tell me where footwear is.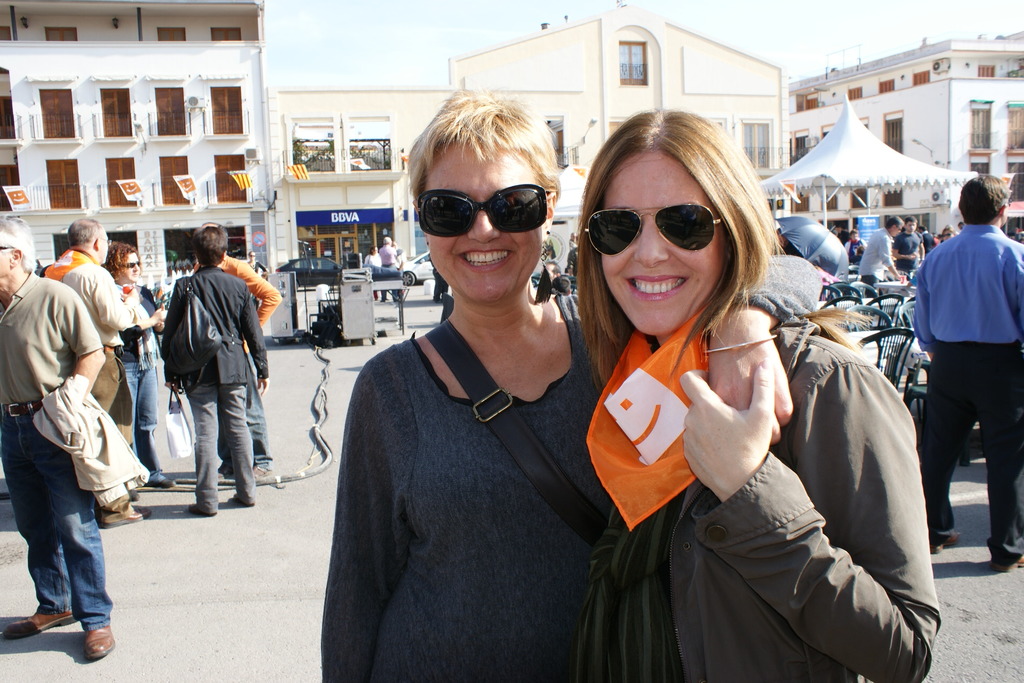
footwear is at x1=931, y1=534, x2=960, y2=559.
